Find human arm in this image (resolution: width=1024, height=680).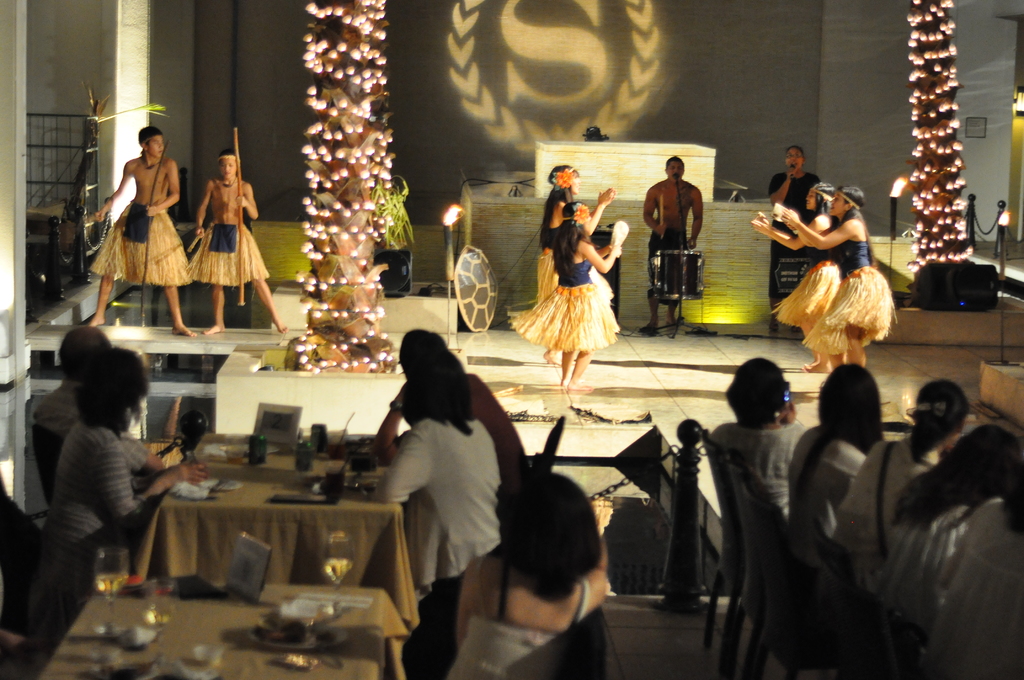
<bbox>146, 157, 185, 220</bbox>.
